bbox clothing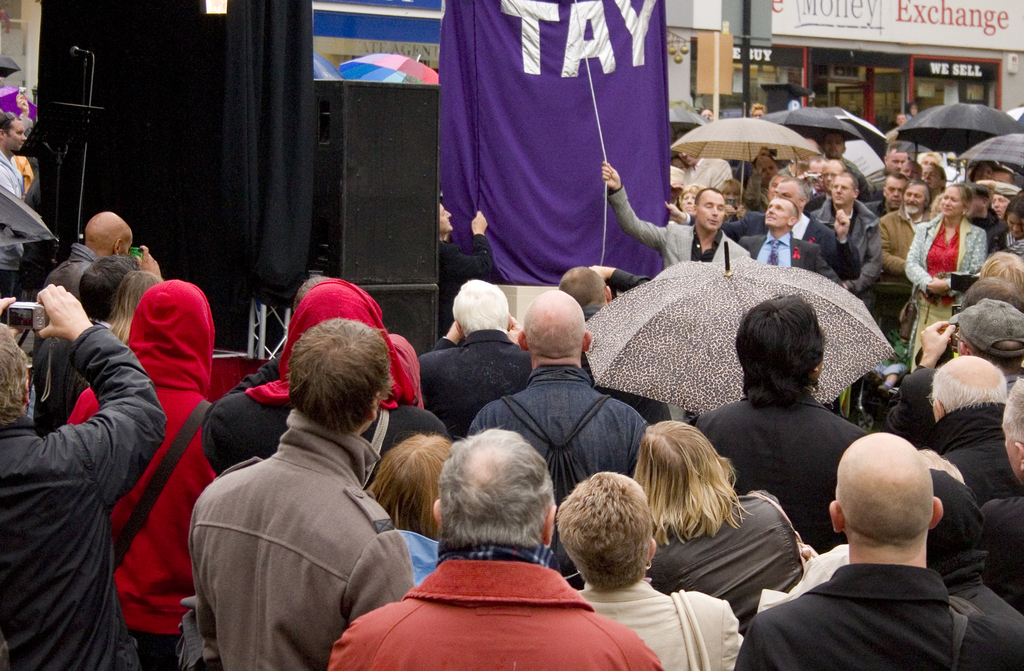
(415, 330, 527, 438)
